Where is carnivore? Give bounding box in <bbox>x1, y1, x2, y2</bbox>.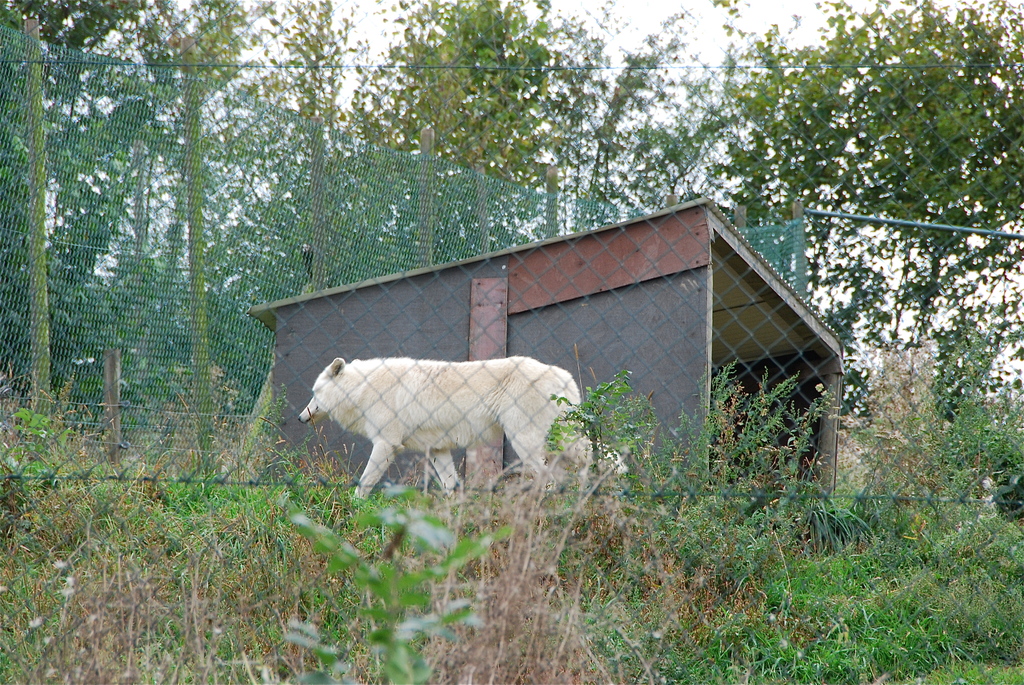
<bbox>291, 351, 640, 531</bbox>.
